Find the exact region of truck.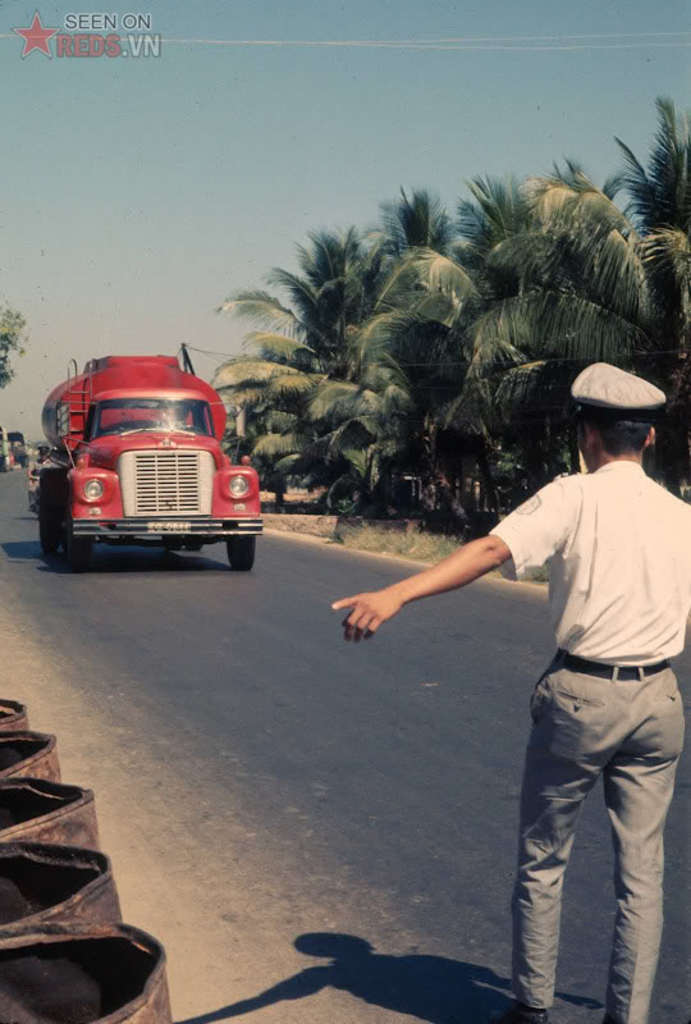
Exact region: bbox(32, 349, 269, 584).
